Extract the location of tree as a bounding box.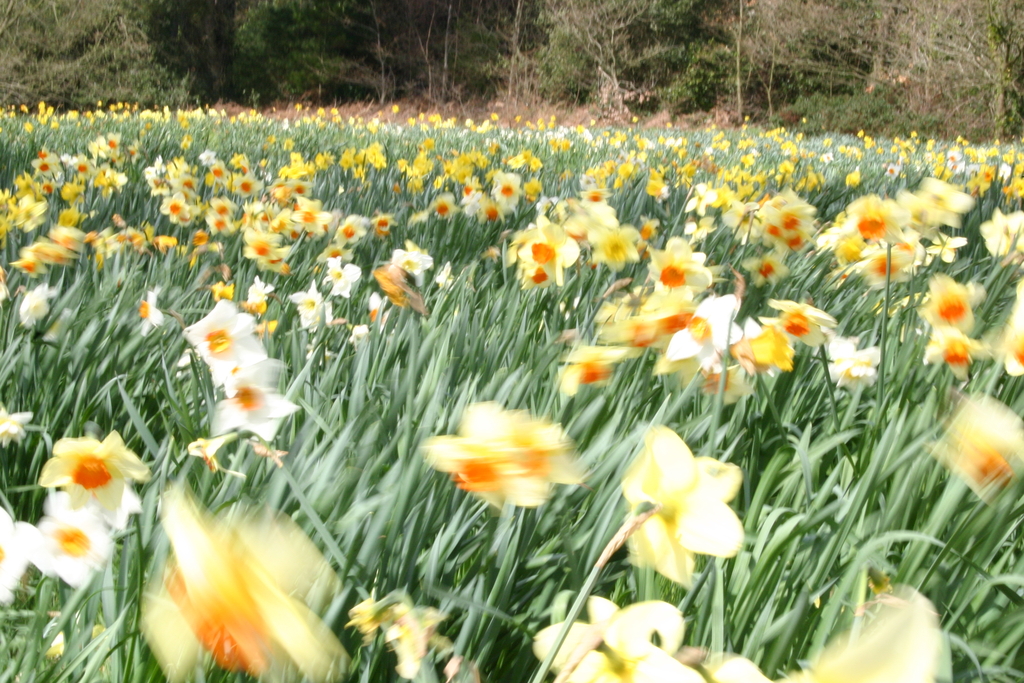
pyautogui.locateOnScreen(237, 0, 333, 101).
